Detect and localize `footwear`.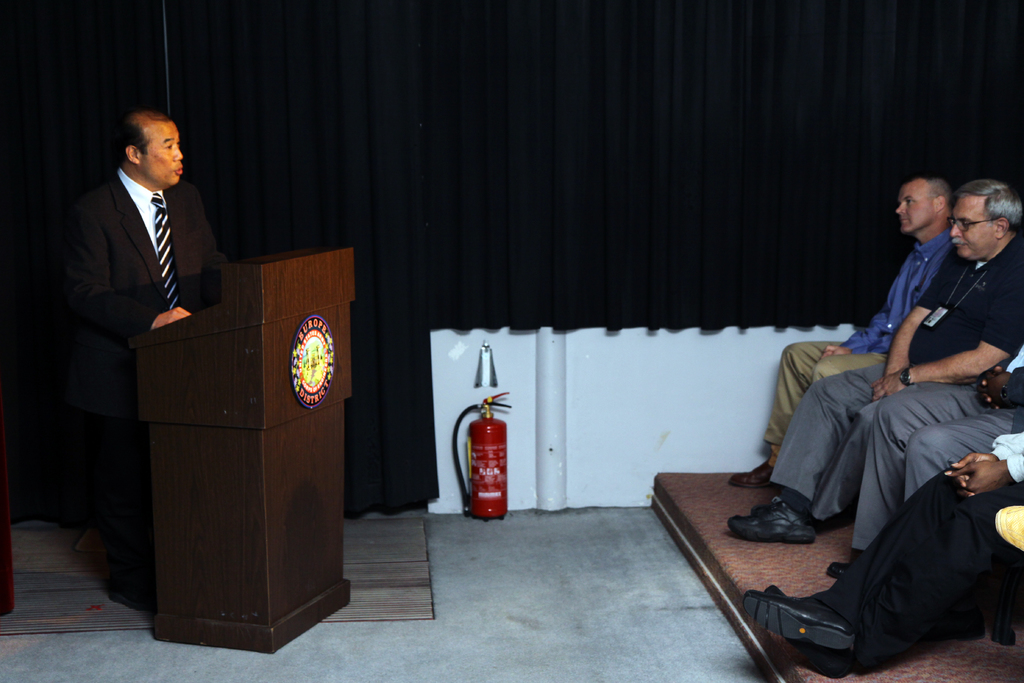
Localized at locate(753, 501, 850, 532).
